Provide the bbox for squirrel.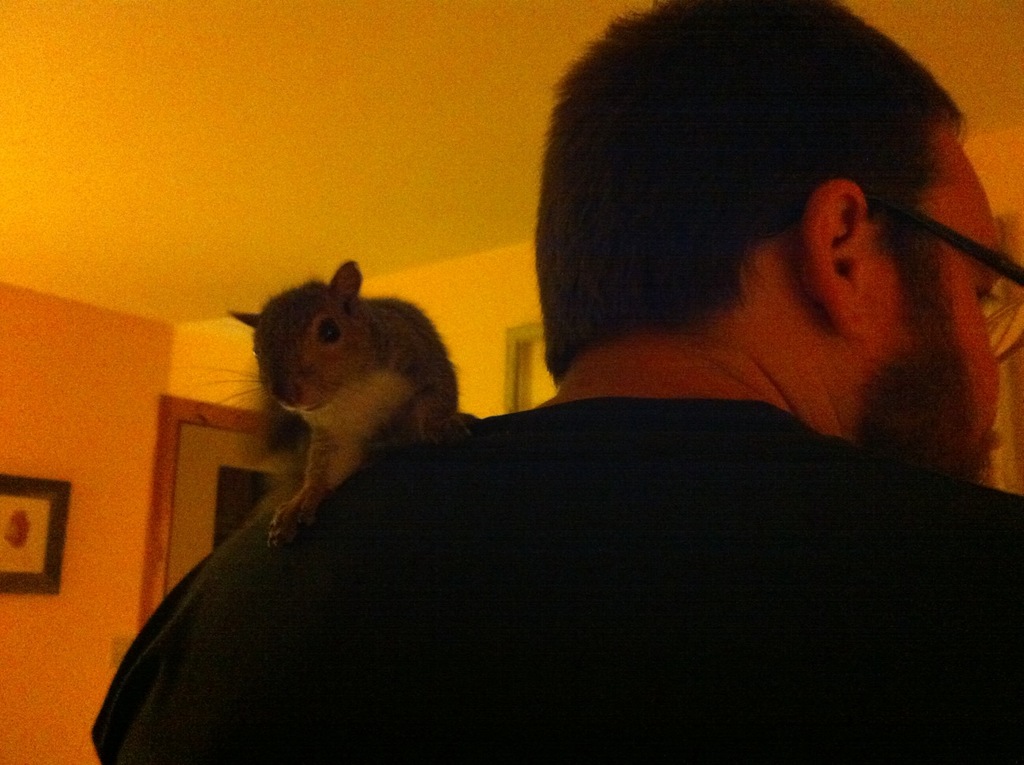
217, 236, 483, 547.
